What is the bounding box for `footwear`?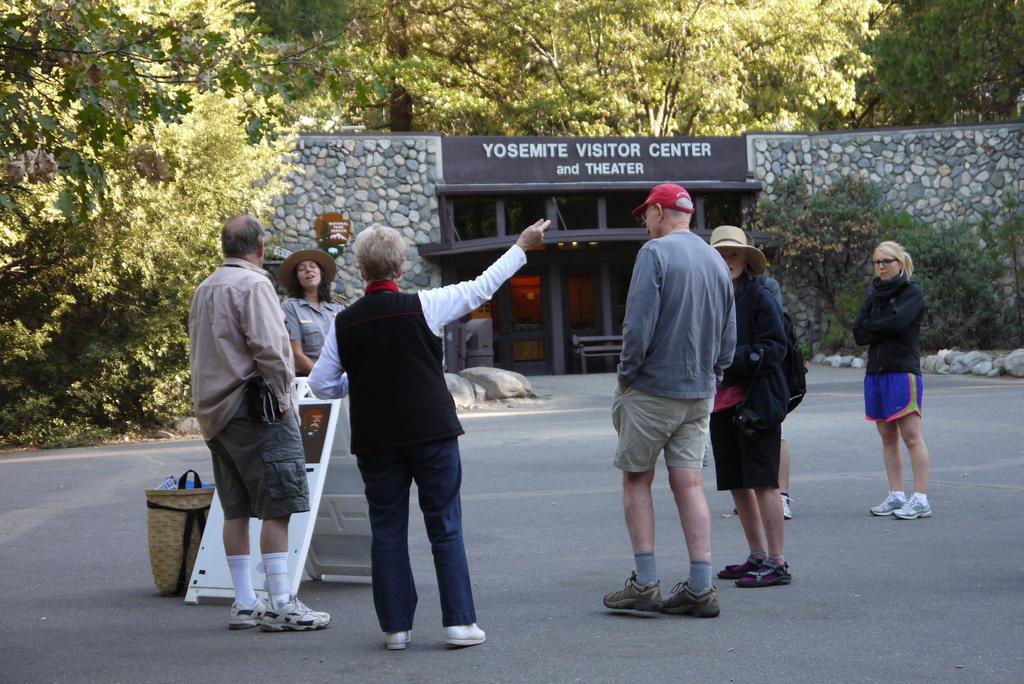
region(714, 555, 760, 583).
